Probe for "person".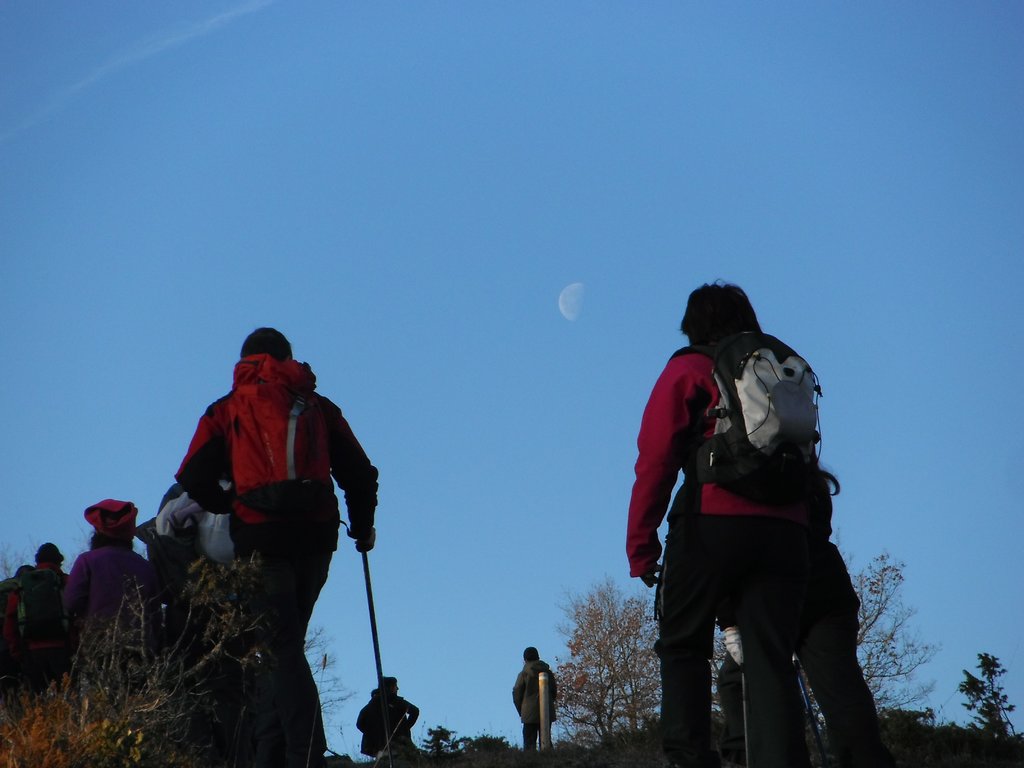
Probe result: {"x1": 354, "y1": 675, "x2": 419, "y2": 759}.
